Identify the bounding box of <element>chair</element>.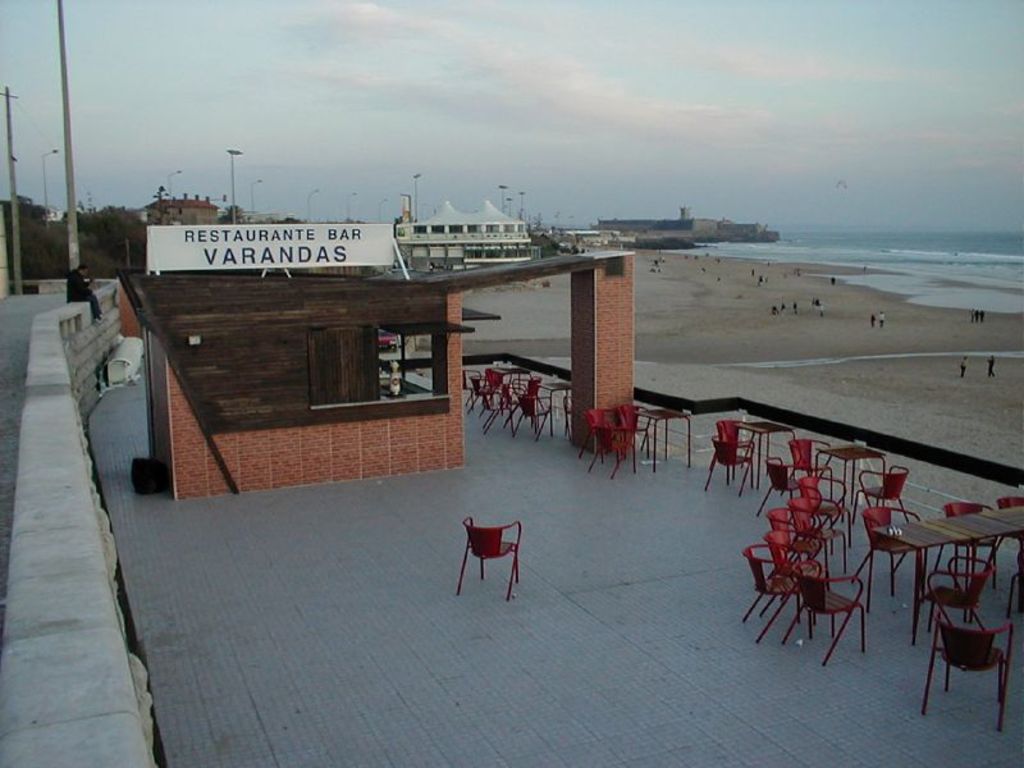
BBox(860, 465, 909, 532).
